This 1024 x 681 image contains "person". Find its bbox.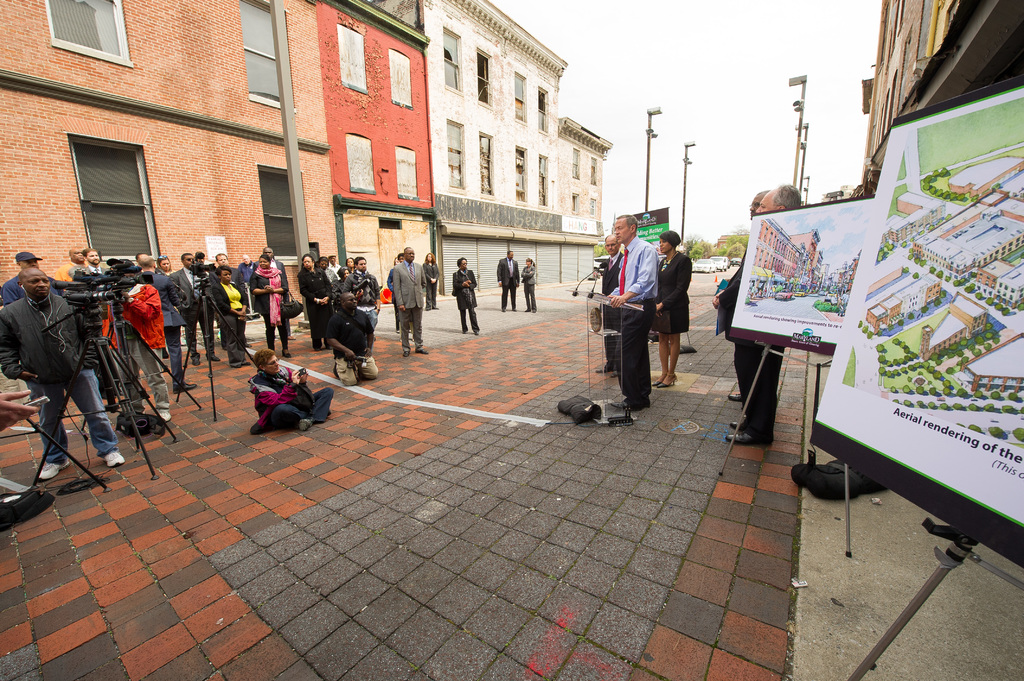
bbox=(712, 185, 772, 403).
